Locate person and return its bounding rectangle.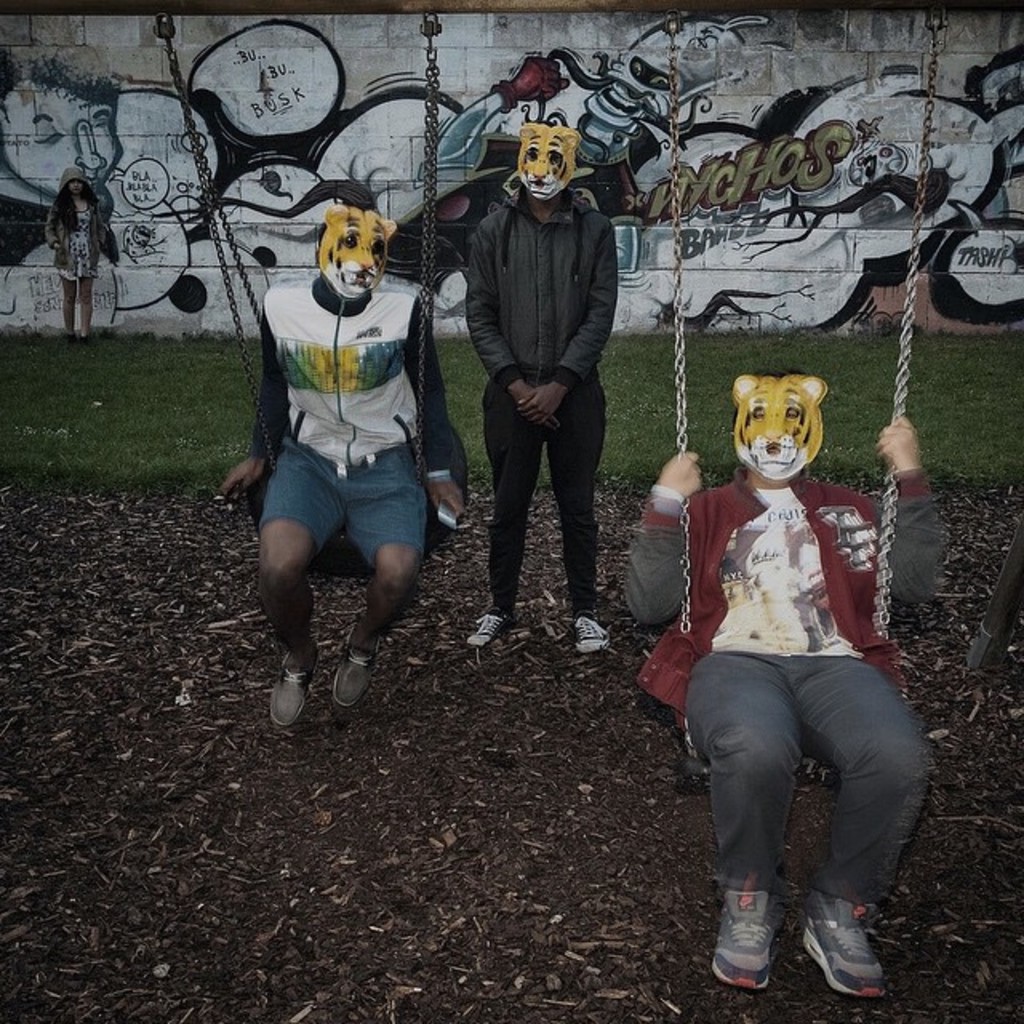
region(0, 46, 189, 323).
